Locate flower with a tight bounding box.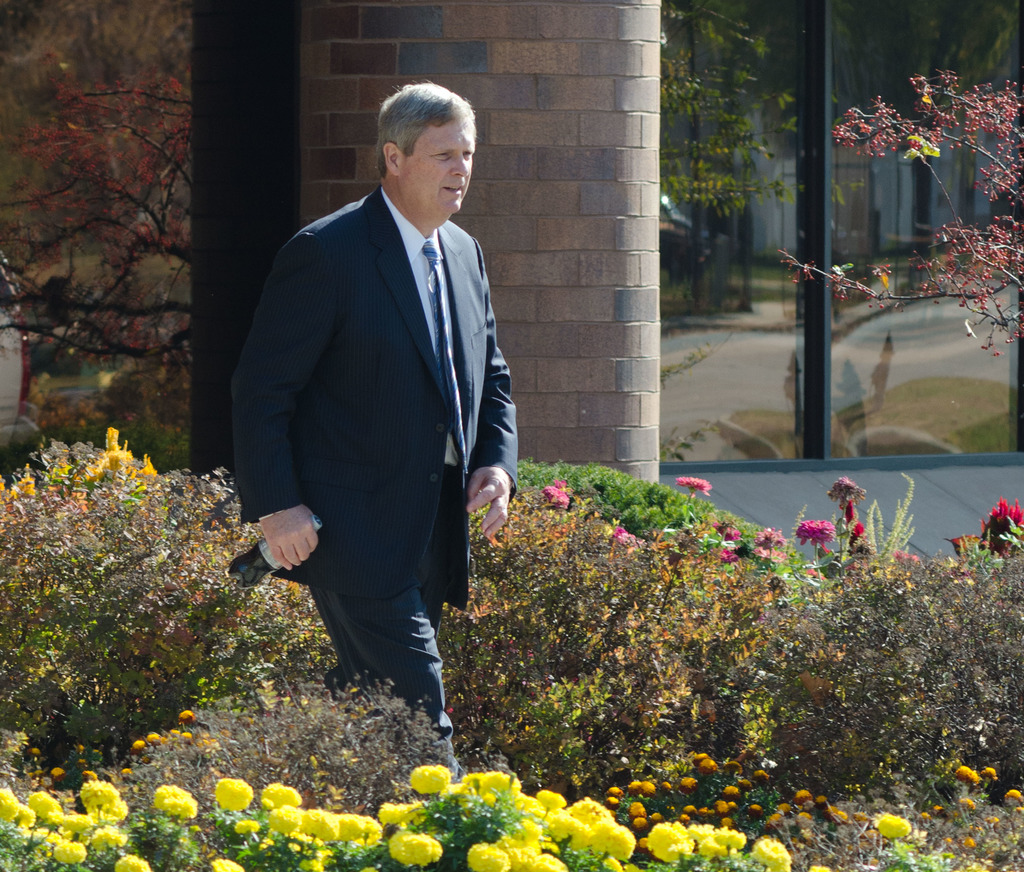
x1=387, y1=834, x2=440, y2=871.
